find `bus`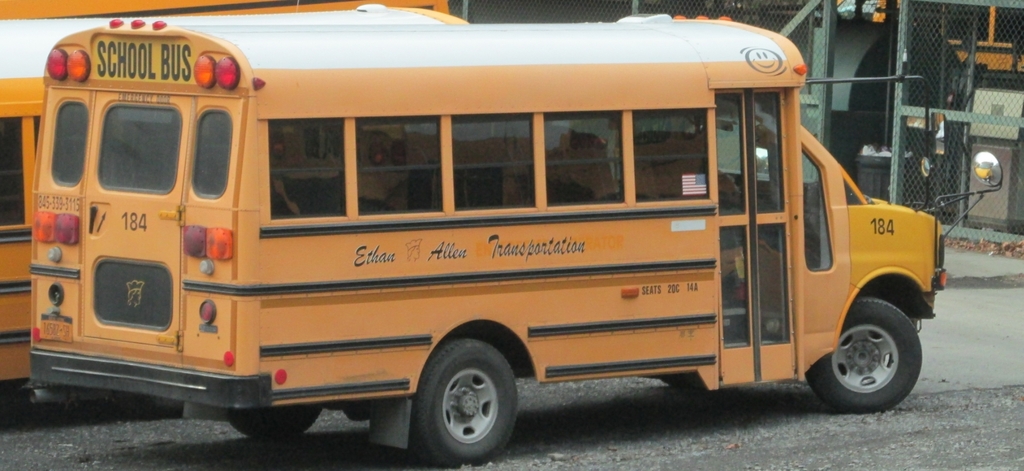
select_region(0, 13, 474, 435)
